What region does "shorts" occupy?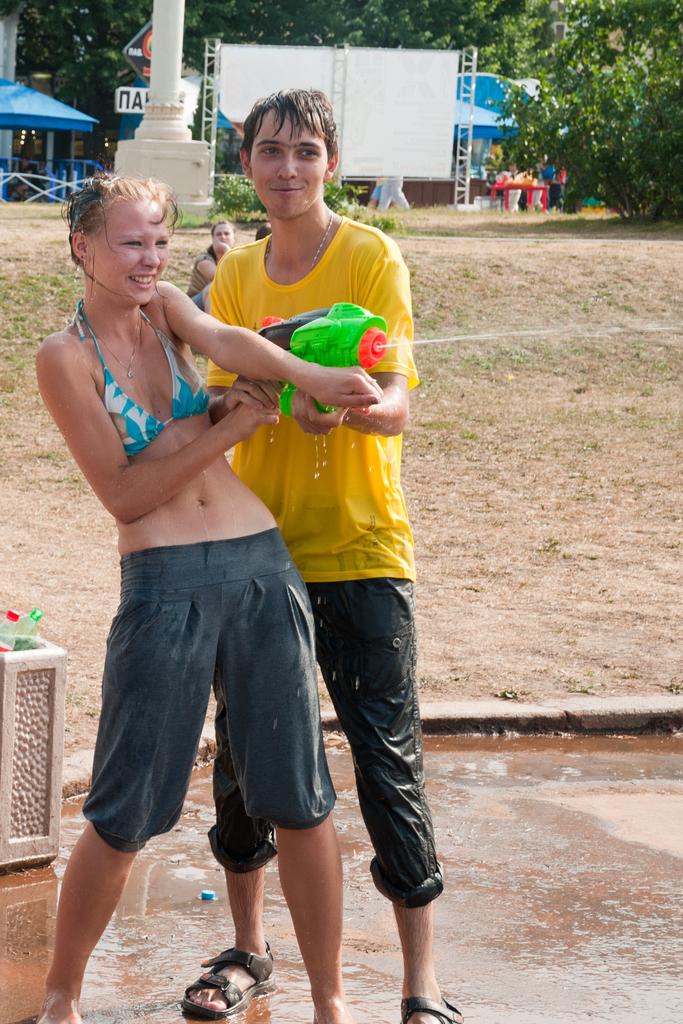
(210,580,448,908).
